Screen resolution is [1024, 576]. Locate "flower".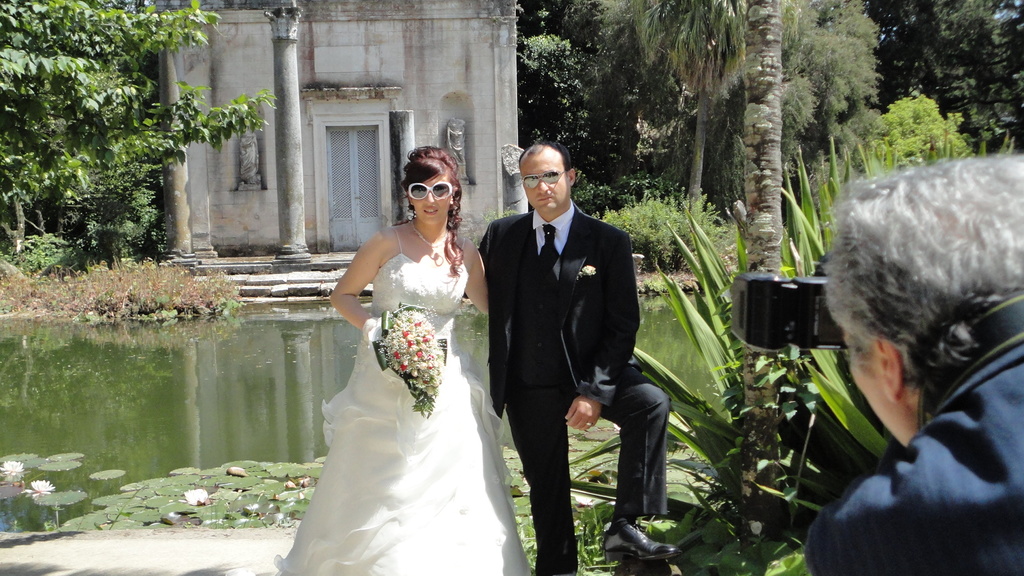
[x1=580, y1=264, x2=598, y2=276].
